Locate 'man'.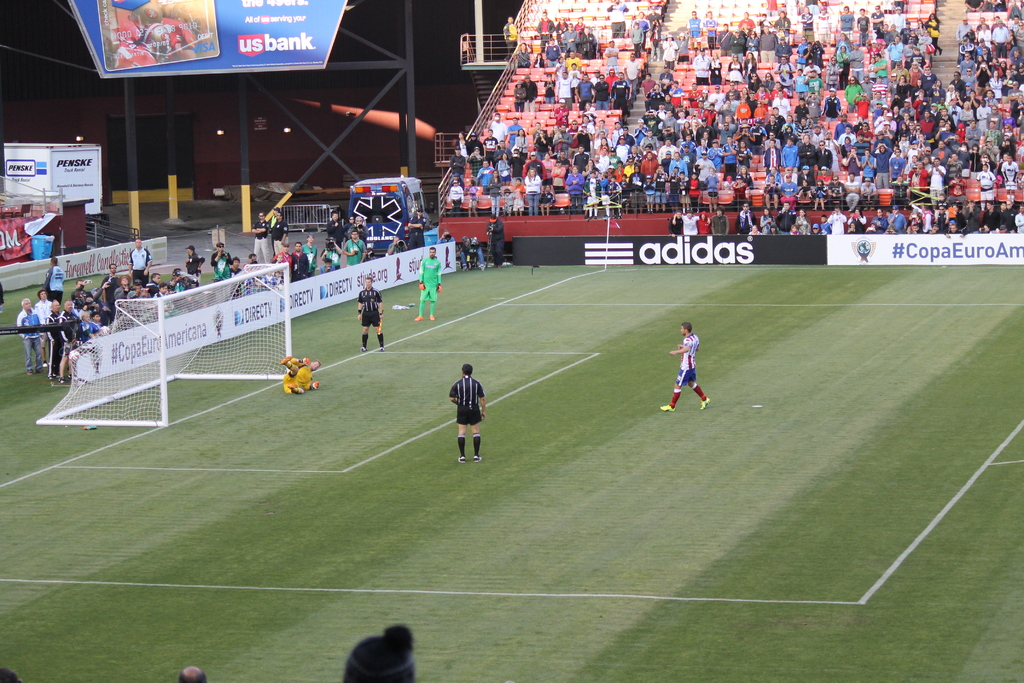
Bounding box: locate(441, 358, 494, 463).
